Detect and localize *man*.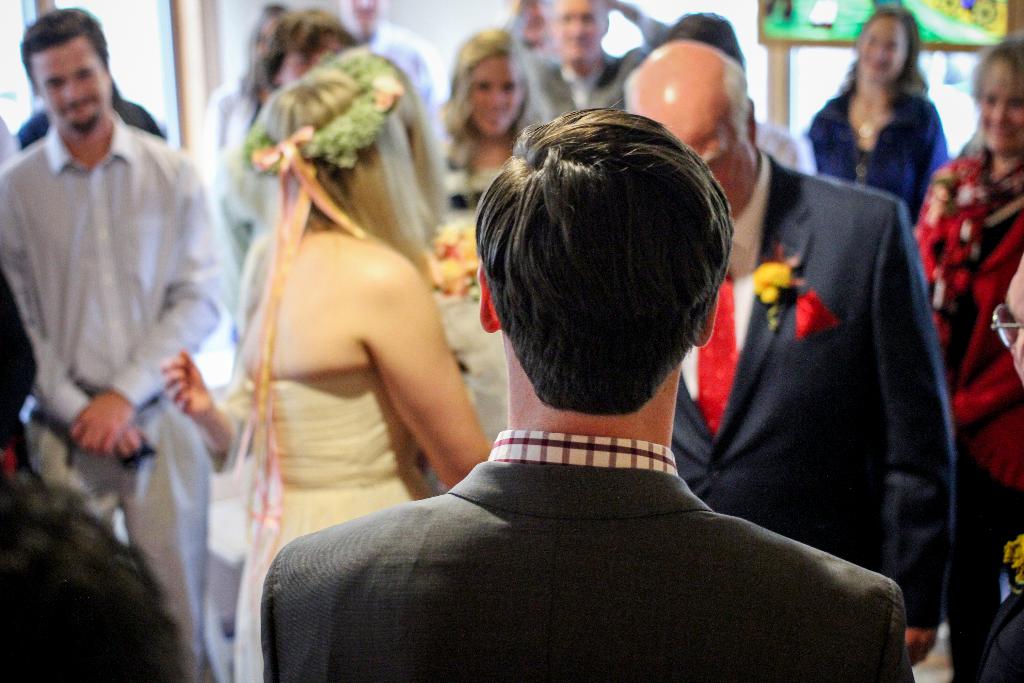
Localized at pyautogui.locateOnScreen(0, 6, 219, 682).
